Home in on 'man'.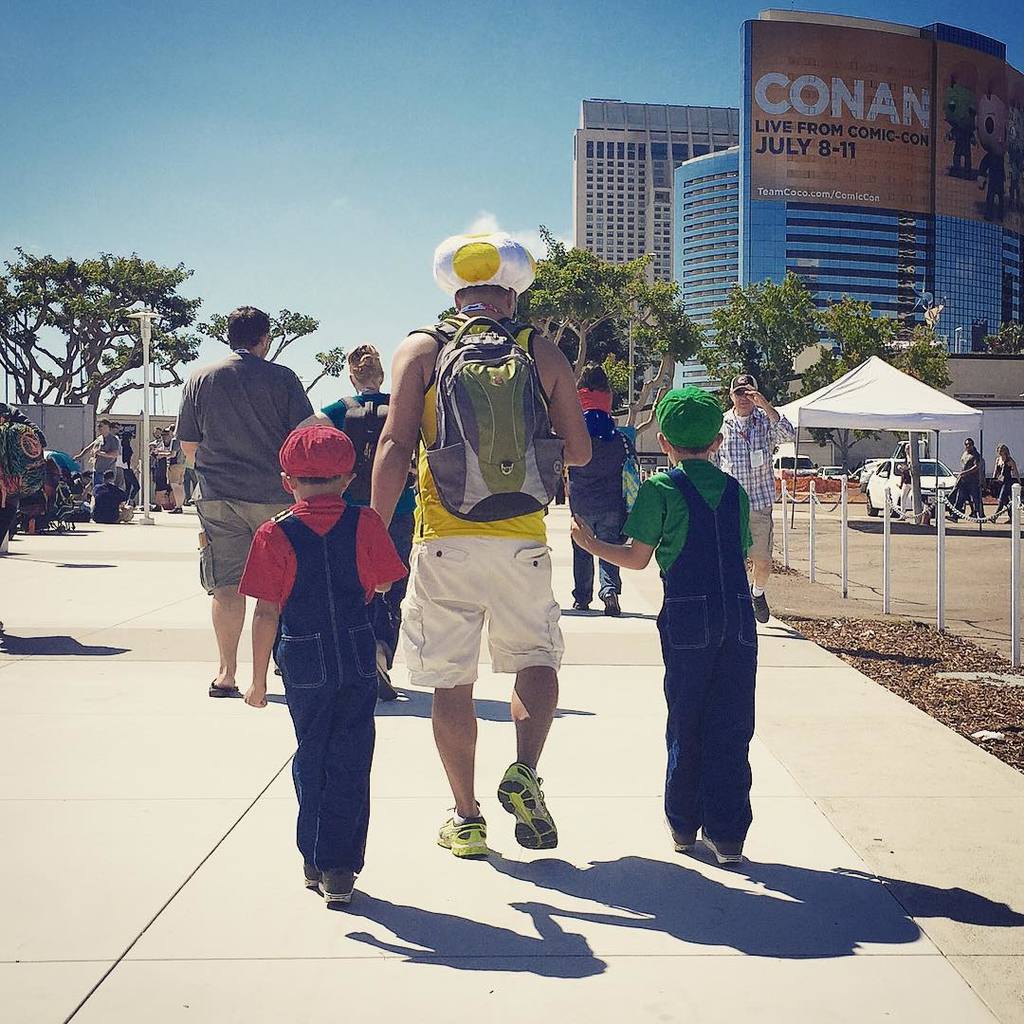
Homed in at select_region(707, 372, 793, 627).
